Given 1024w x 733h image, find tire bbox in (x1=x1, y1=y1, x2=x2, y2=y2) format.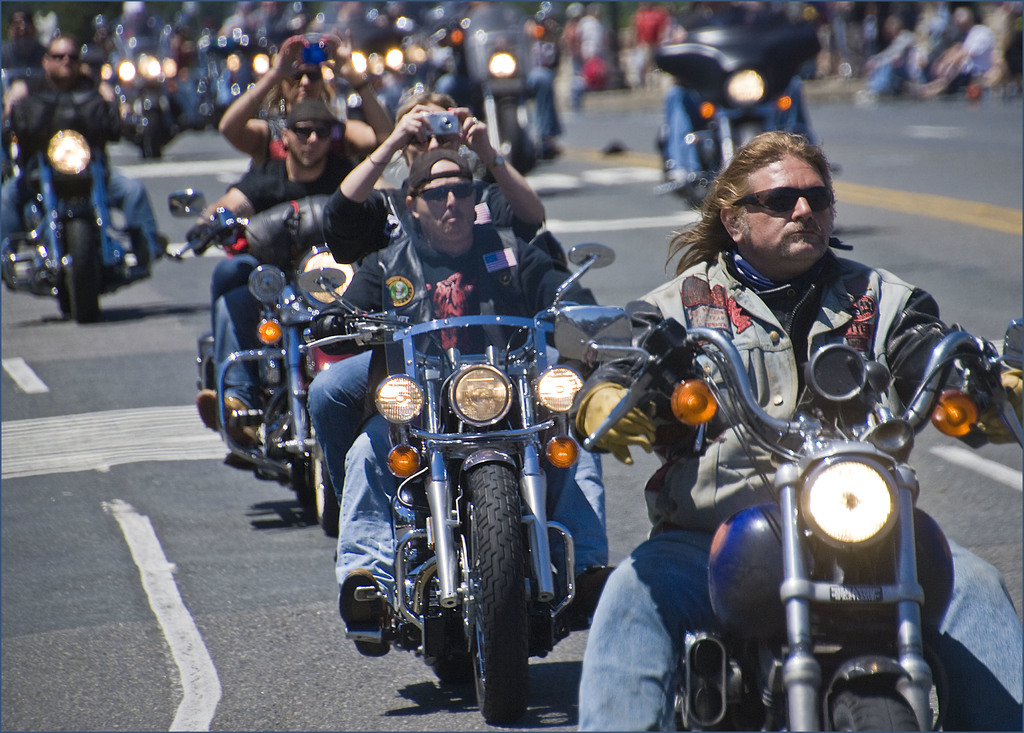
(x1=457, y1=463, x2=524, y2=722).
